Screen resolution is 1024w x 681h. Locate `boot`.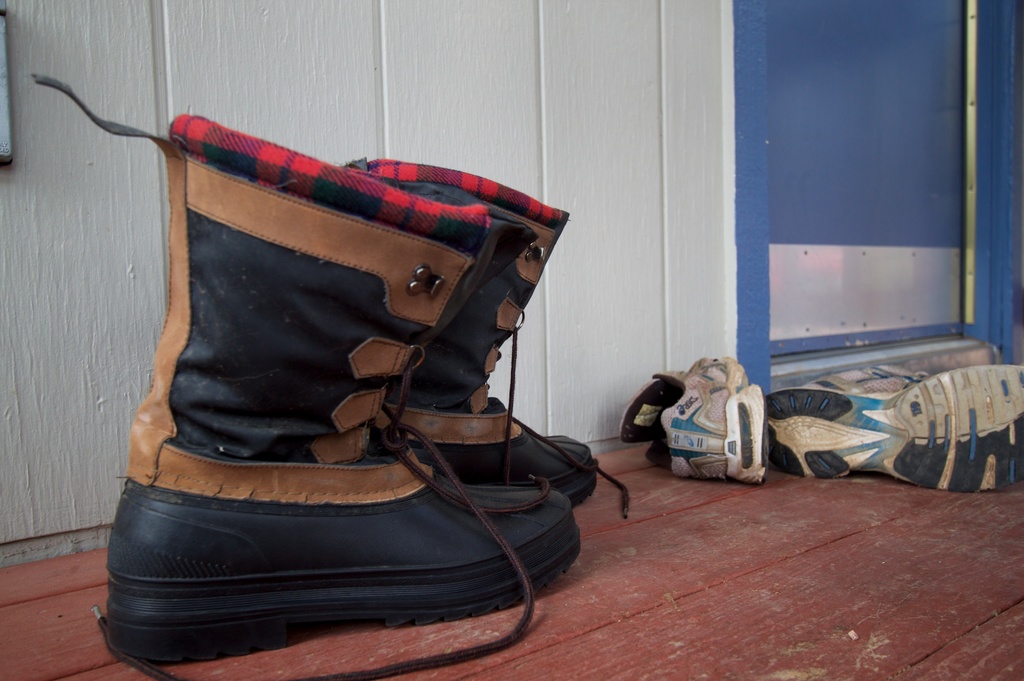
[x1=348, y1=160, x2=600, y2=501].
